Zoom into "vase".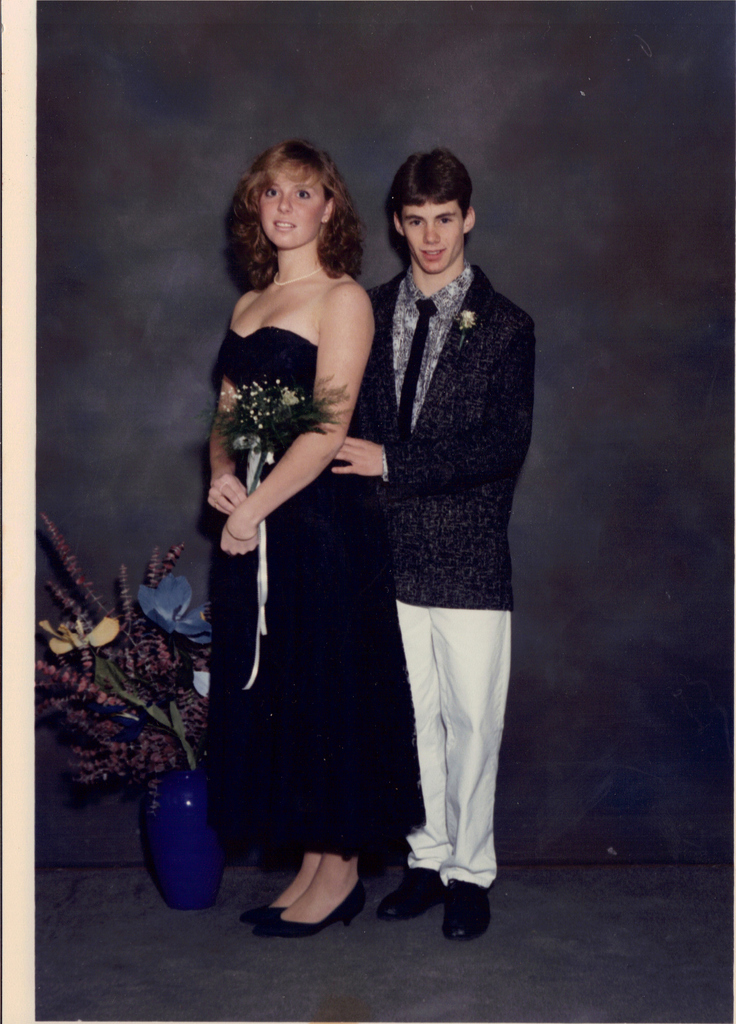
Zoom target: 140/769/231/914.
